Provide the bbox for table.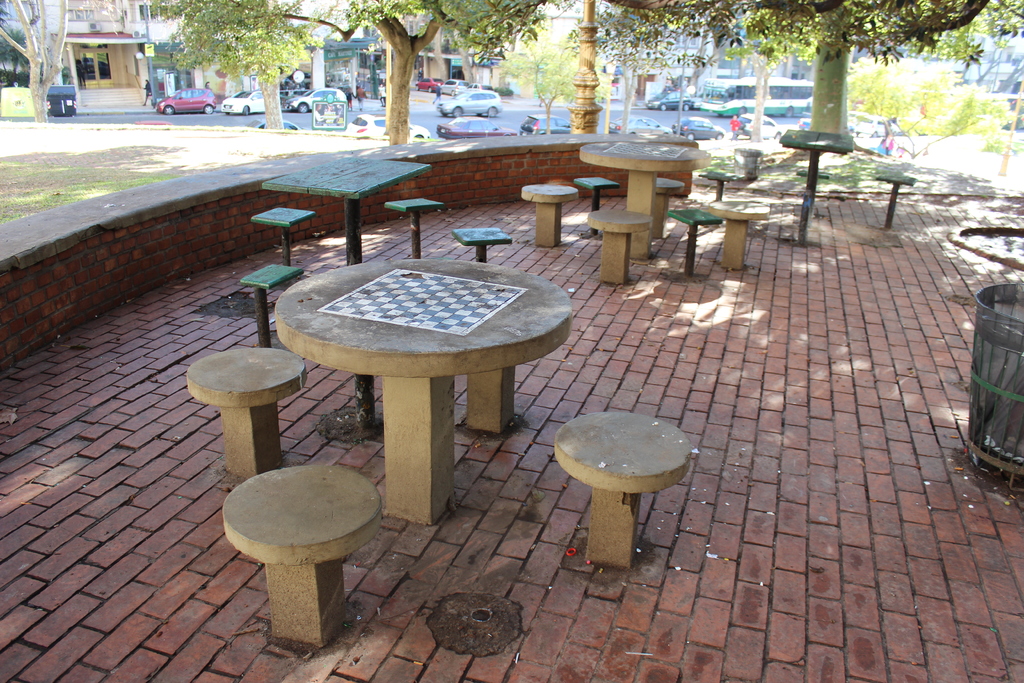
(left=257, top=153, right=425, bottom=258).
